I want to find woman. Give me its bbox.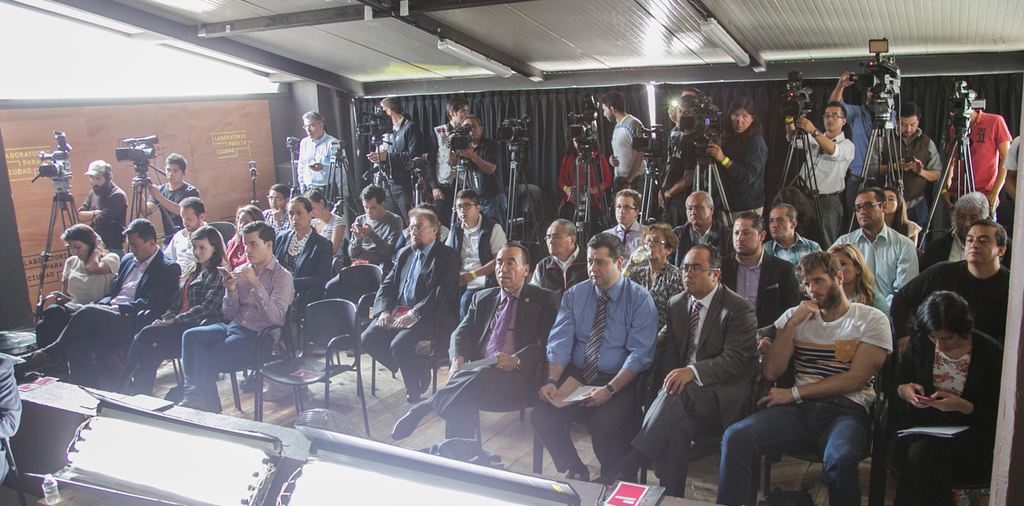
<region>202, 201, 269, 275</region>.
